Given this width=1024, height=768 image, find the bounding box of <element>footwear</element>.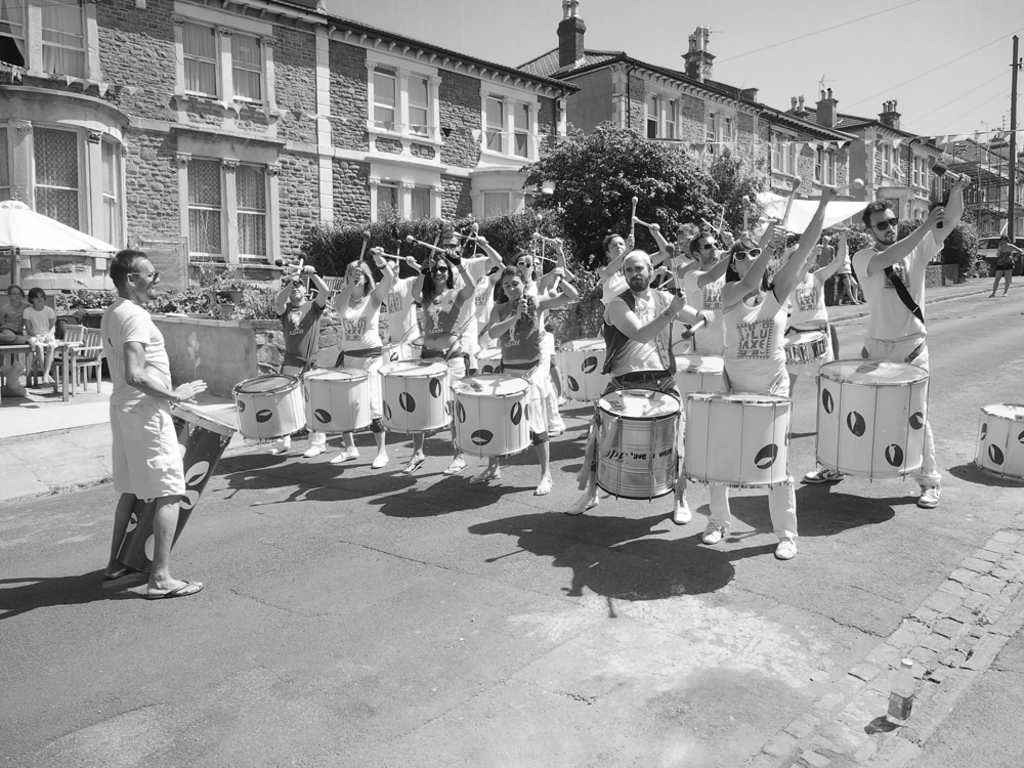
bbox(477, 466, 495, 479).
